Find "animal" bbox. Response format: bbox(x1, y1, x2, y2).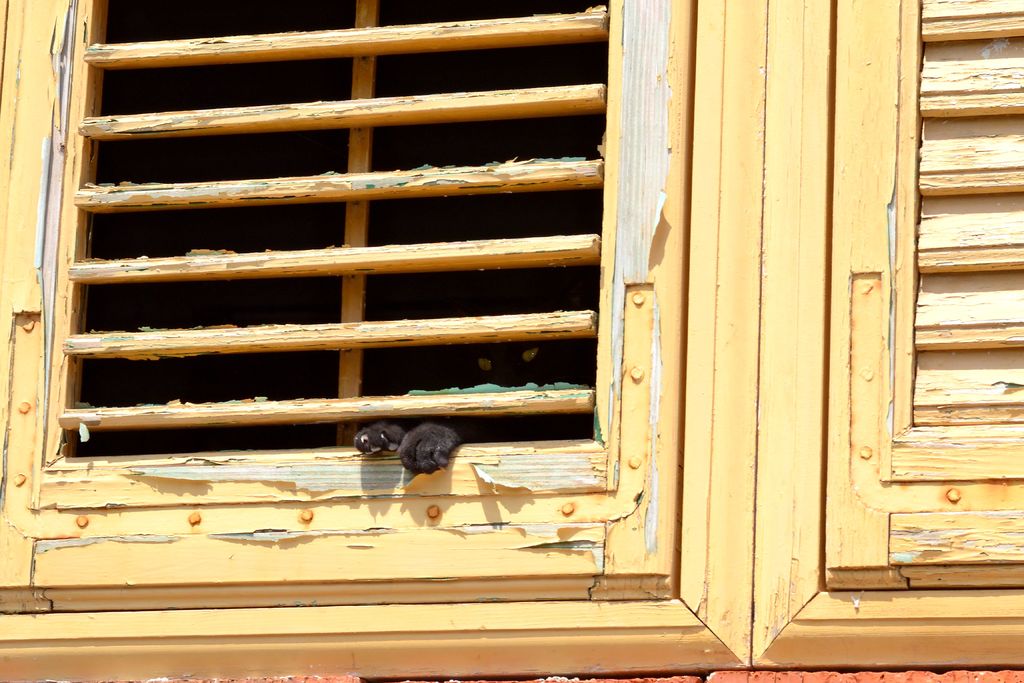
bbox(342, 329, 567, 475).
